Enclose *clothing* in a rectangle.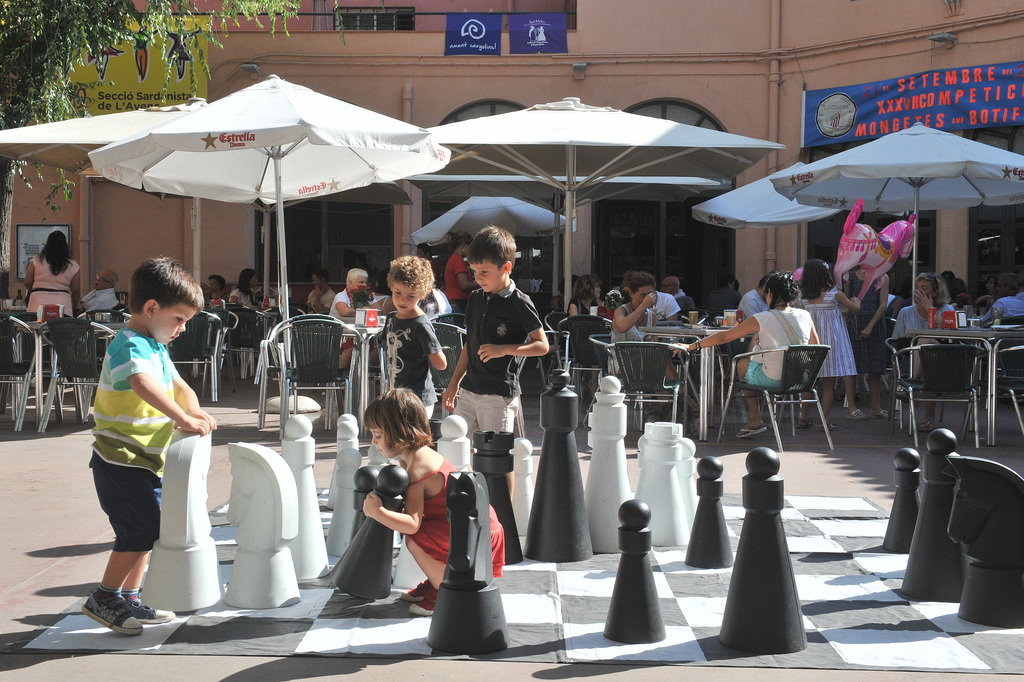
735 283 772 321.
